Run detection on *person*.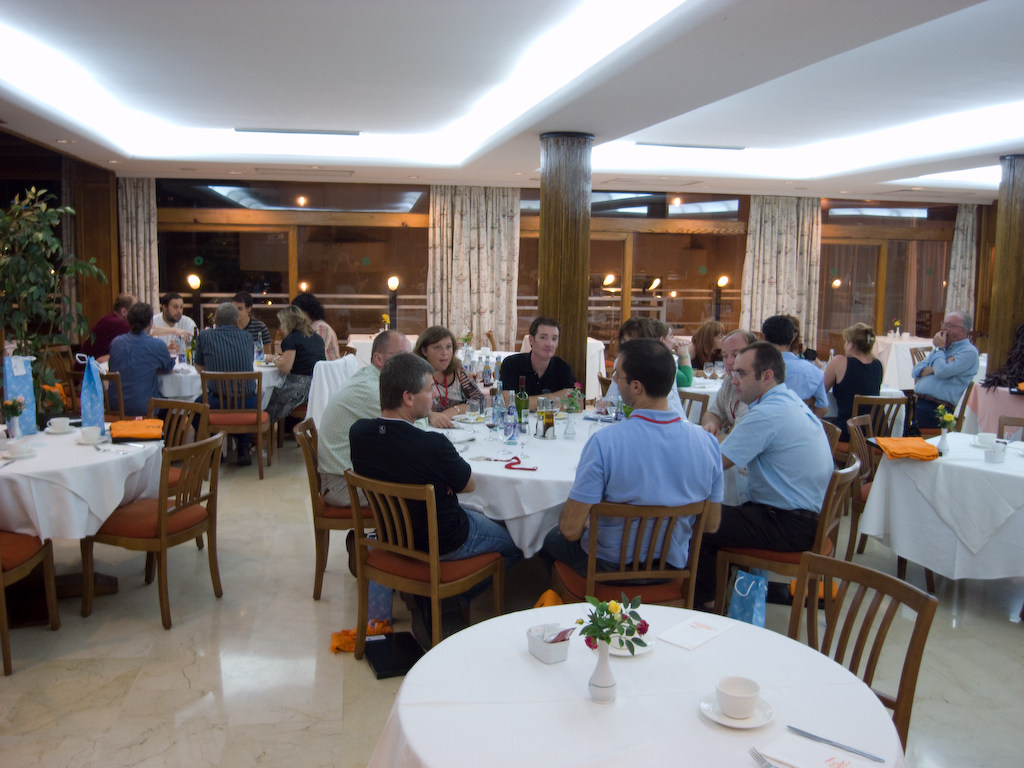
Result: region(288, 289, 339, 361).
